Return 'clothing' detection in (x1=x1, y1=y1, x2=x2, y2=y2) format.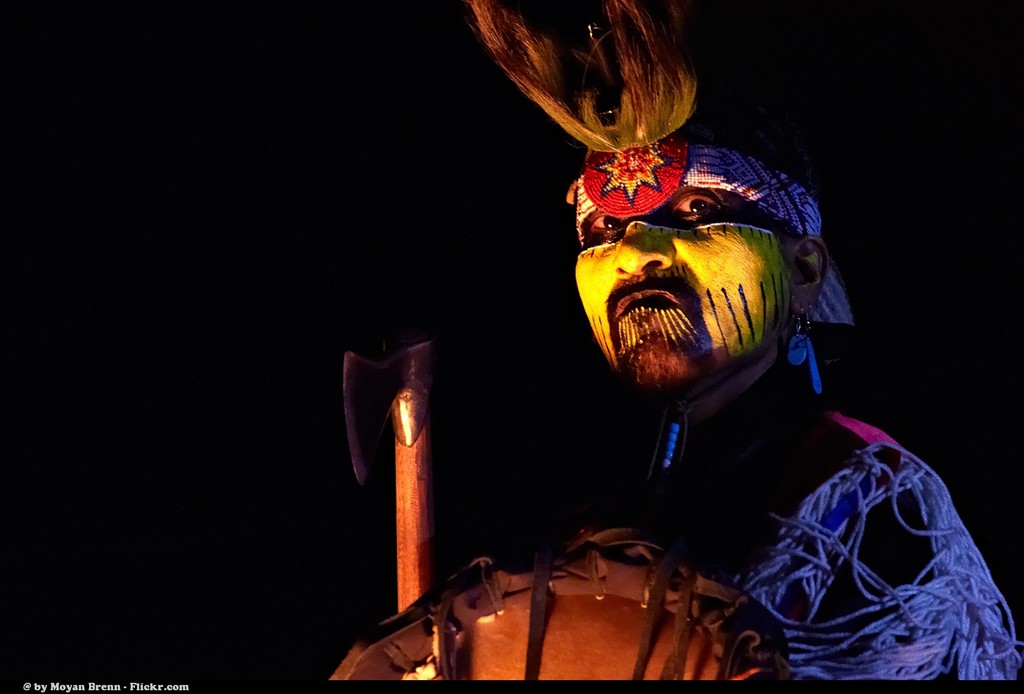
(x1=618, y1=335, x2=1023, y2=686).
